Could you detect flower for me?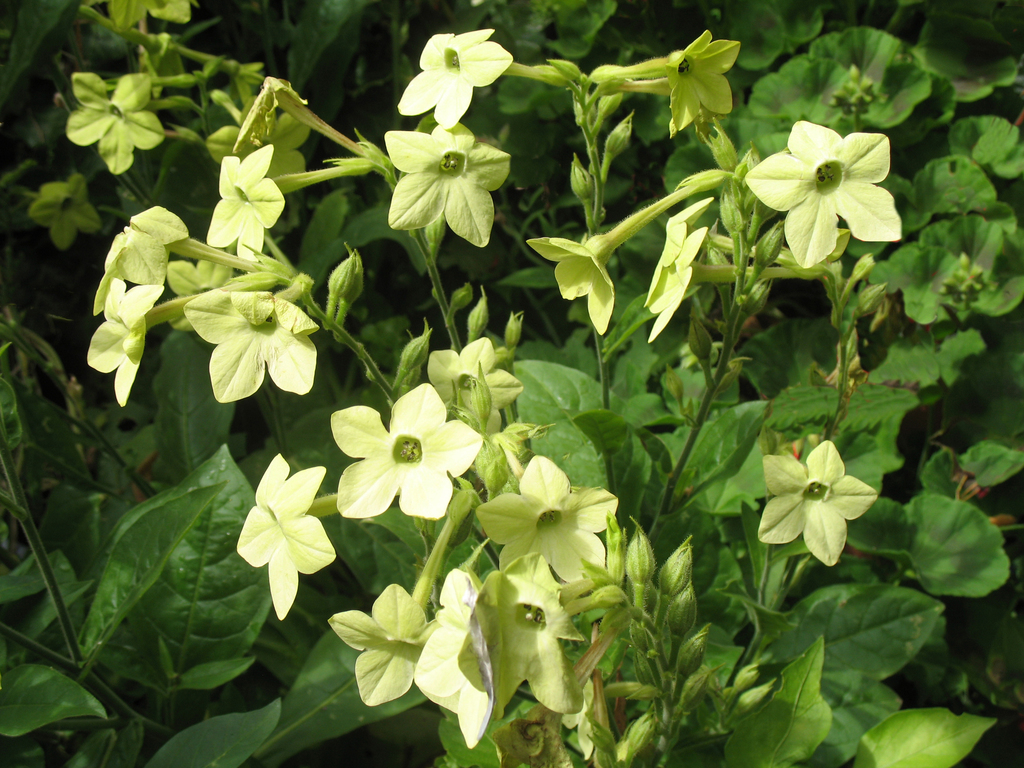
Detection result: [x1=596, y1=25, x2=744, y2=133].
